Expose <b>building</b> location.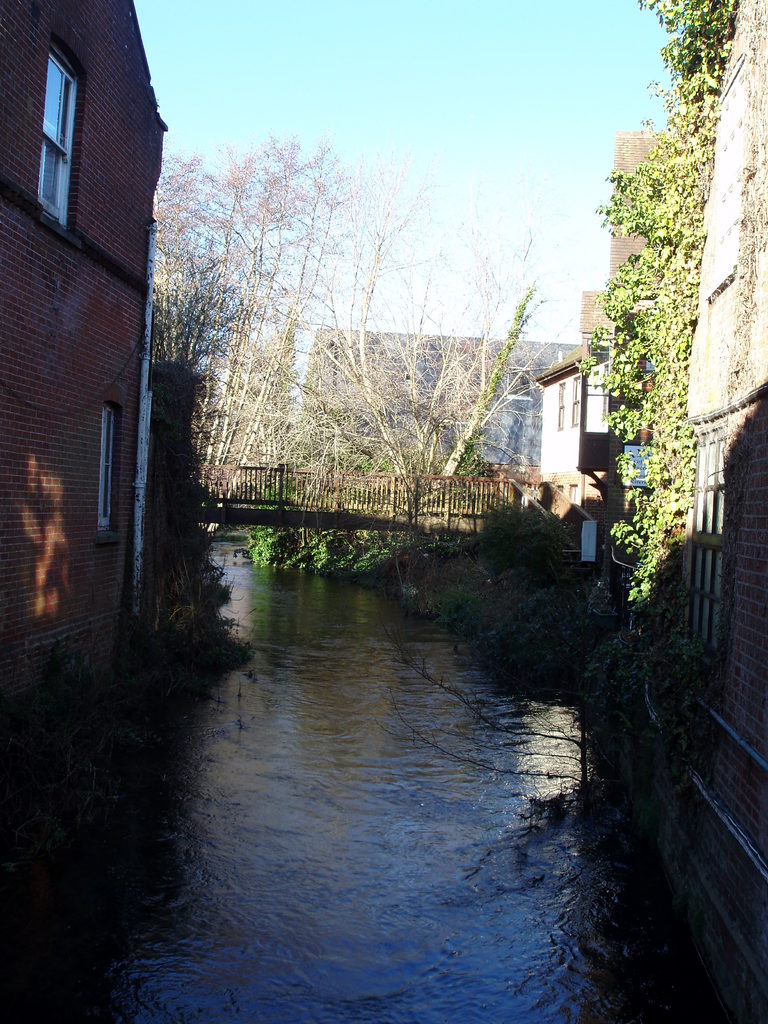
Exposed at (606, 0, 767, 1023).
